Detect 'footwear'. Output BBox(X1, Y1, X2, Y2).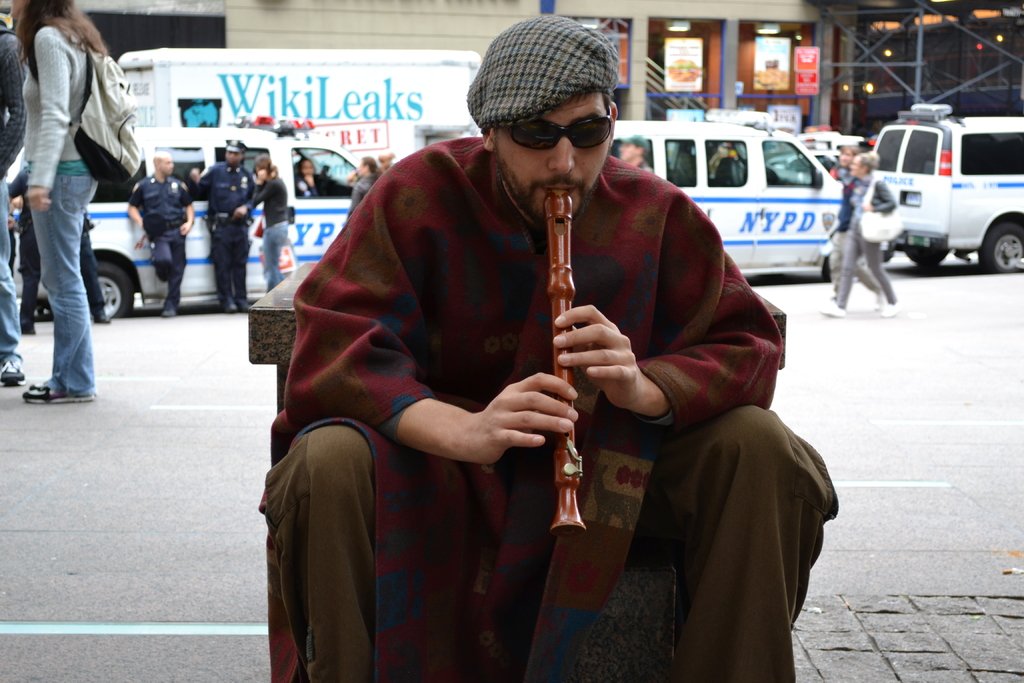
BBox(223, 295, 250, 314).
